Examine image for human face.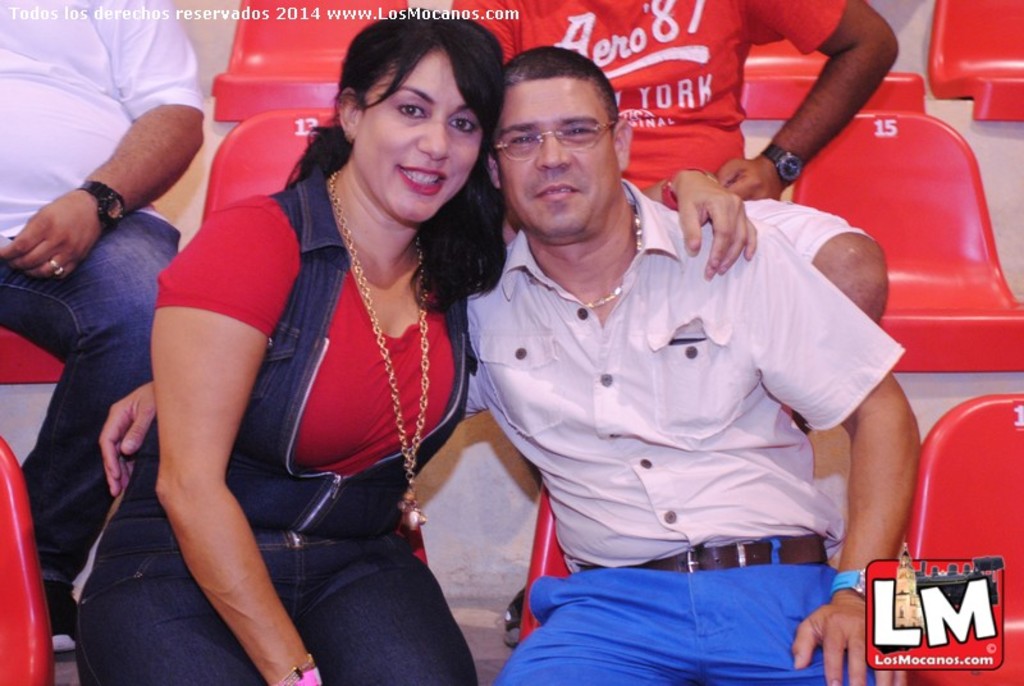
Examination result: x1=353 y1=46 x2=488 y2=221.
